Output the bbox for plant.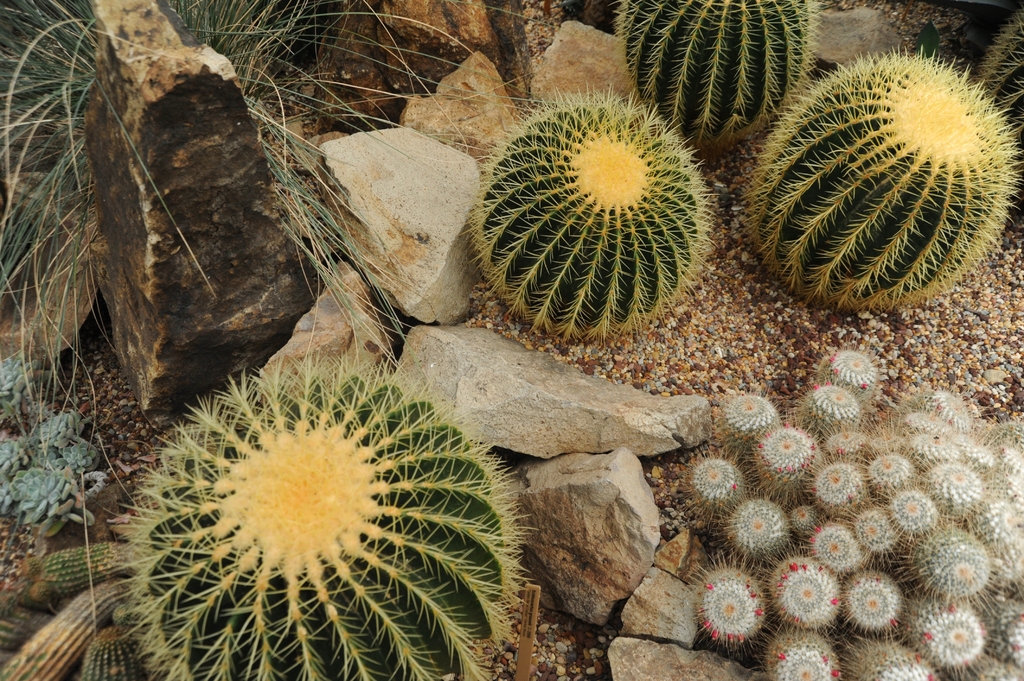
bbox=[118, 336, 540, 678].
